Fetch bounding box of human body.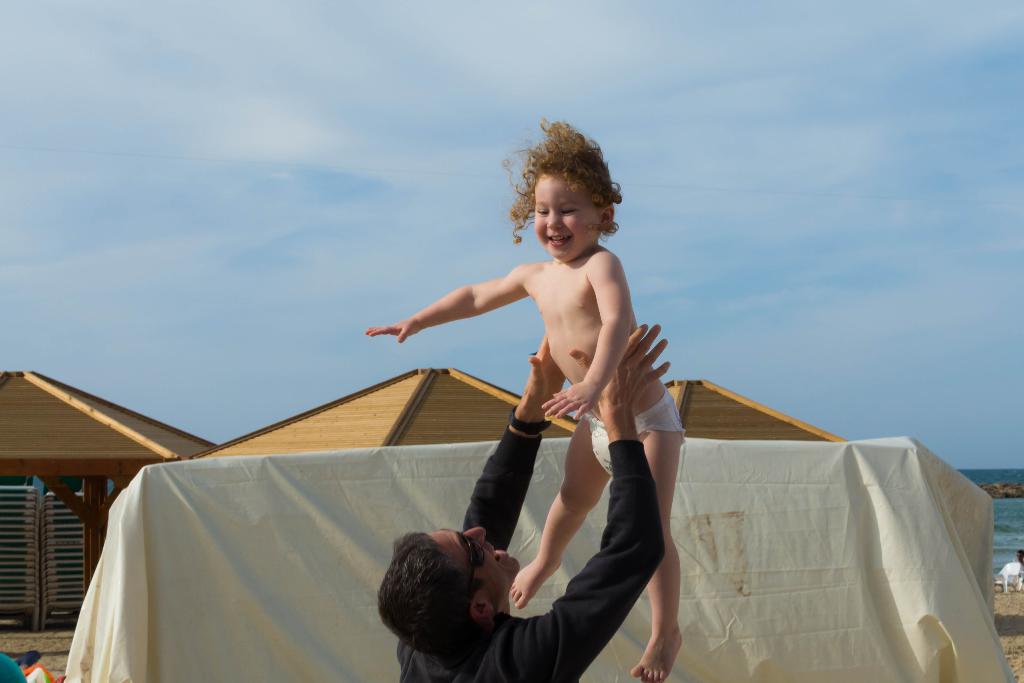
Bbox: select_region(393, 324, 671, 682).
